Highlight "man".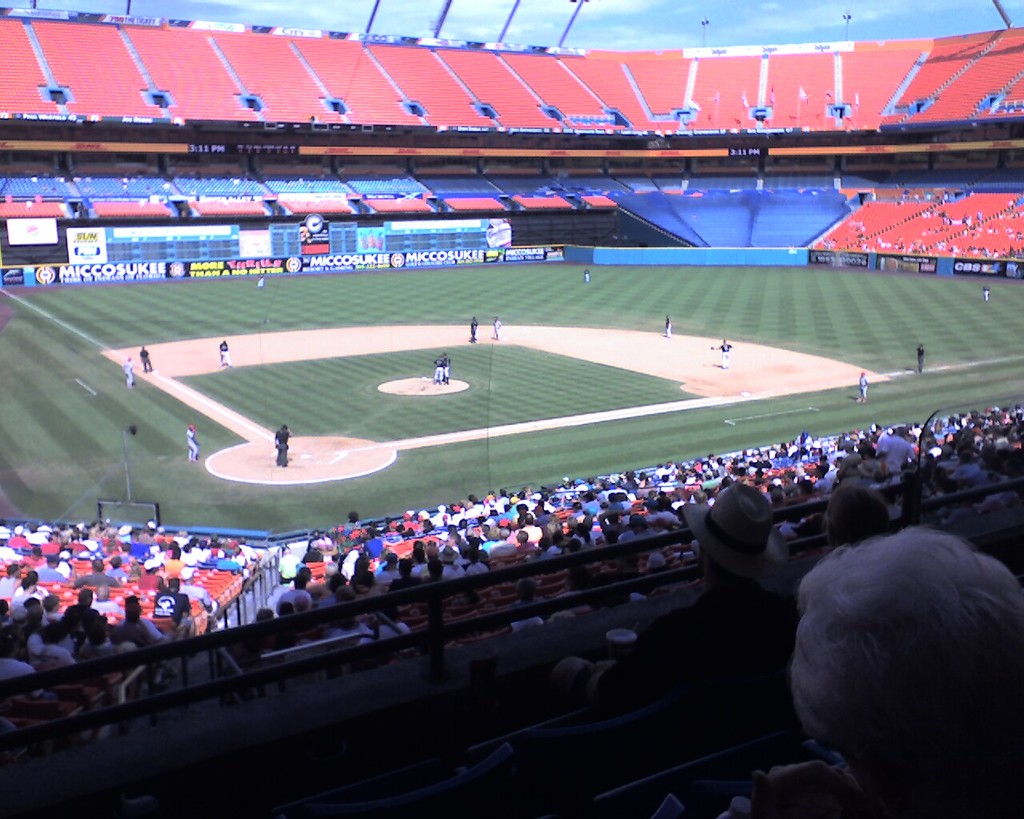
Highlighted region: x1=135 y1=346 x2=150 y2=370.
